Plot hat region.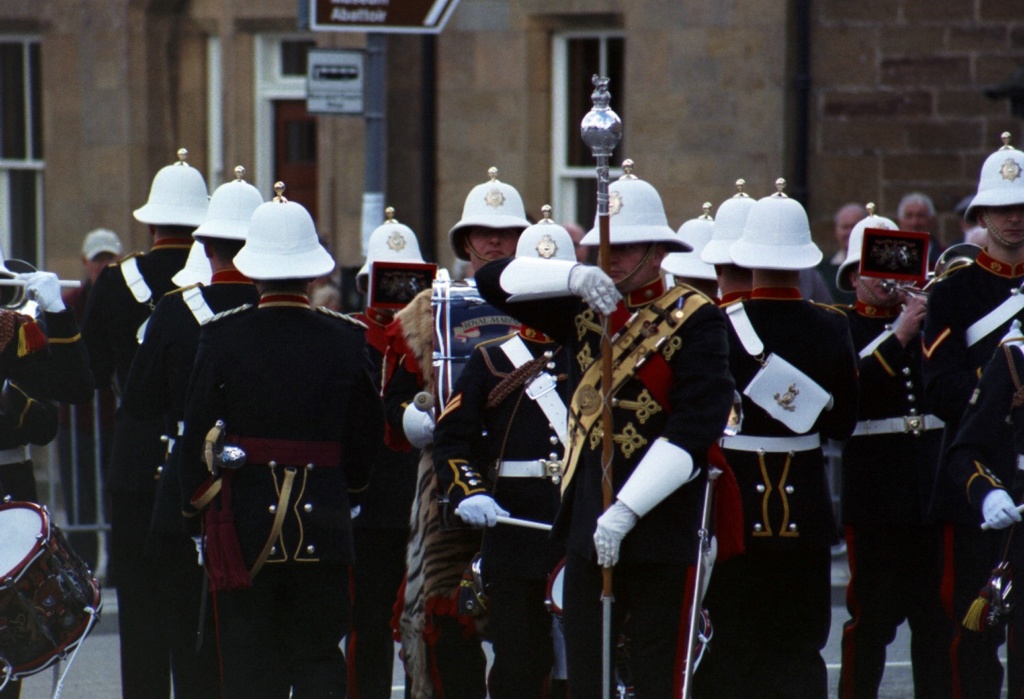
Plotted at box(578, 158, 692, 289).
